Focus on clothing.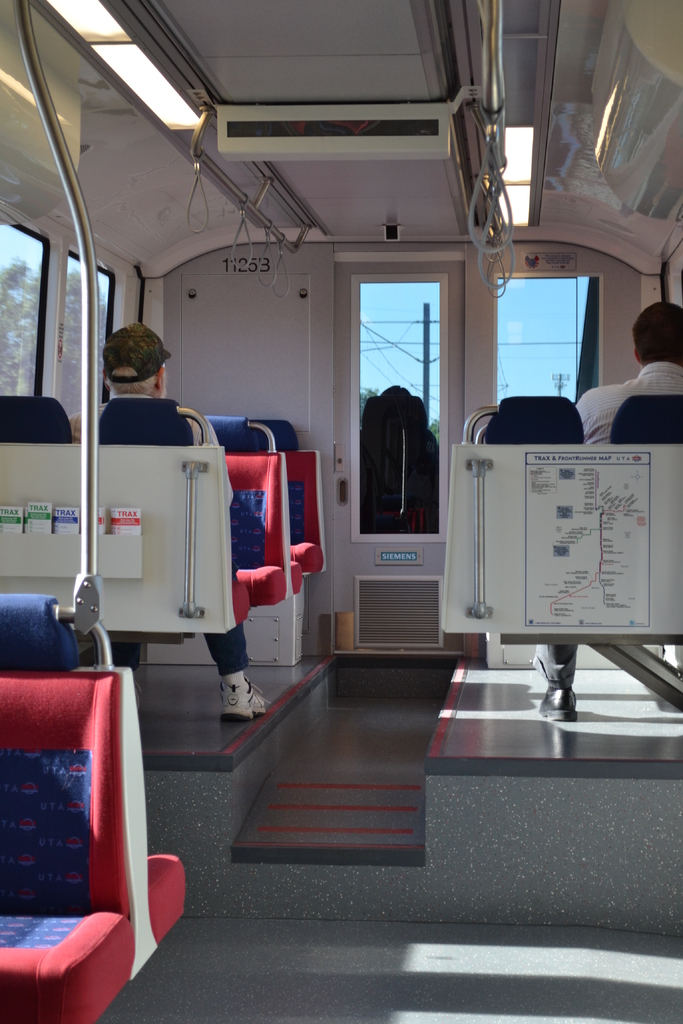
Focused at 80/385/241/666.
